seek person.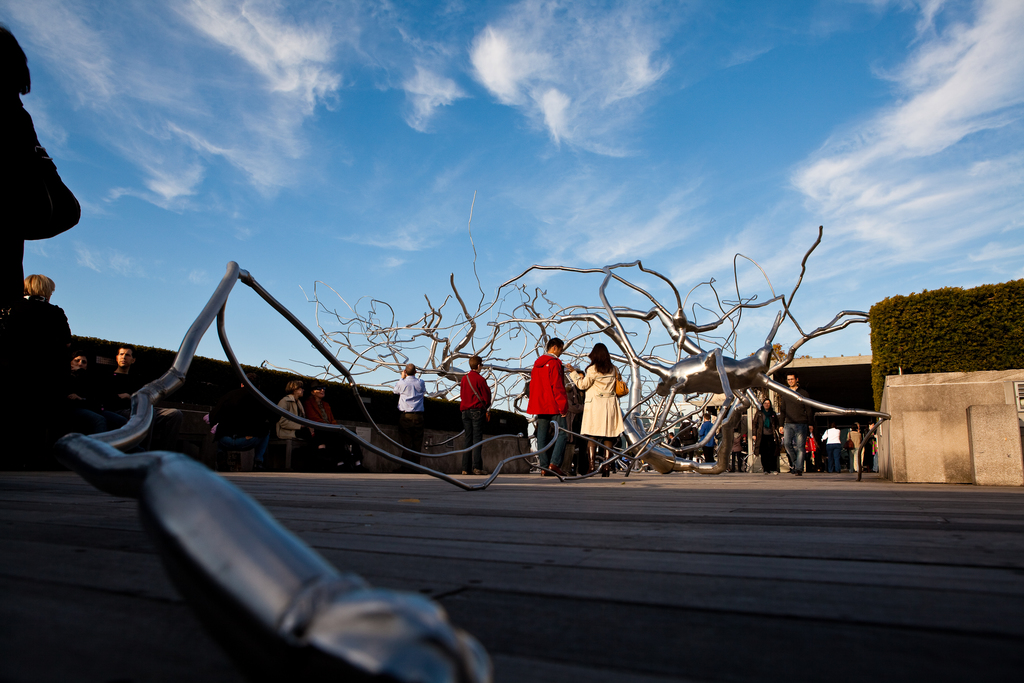
bbox(101, 340, 201, 464).
